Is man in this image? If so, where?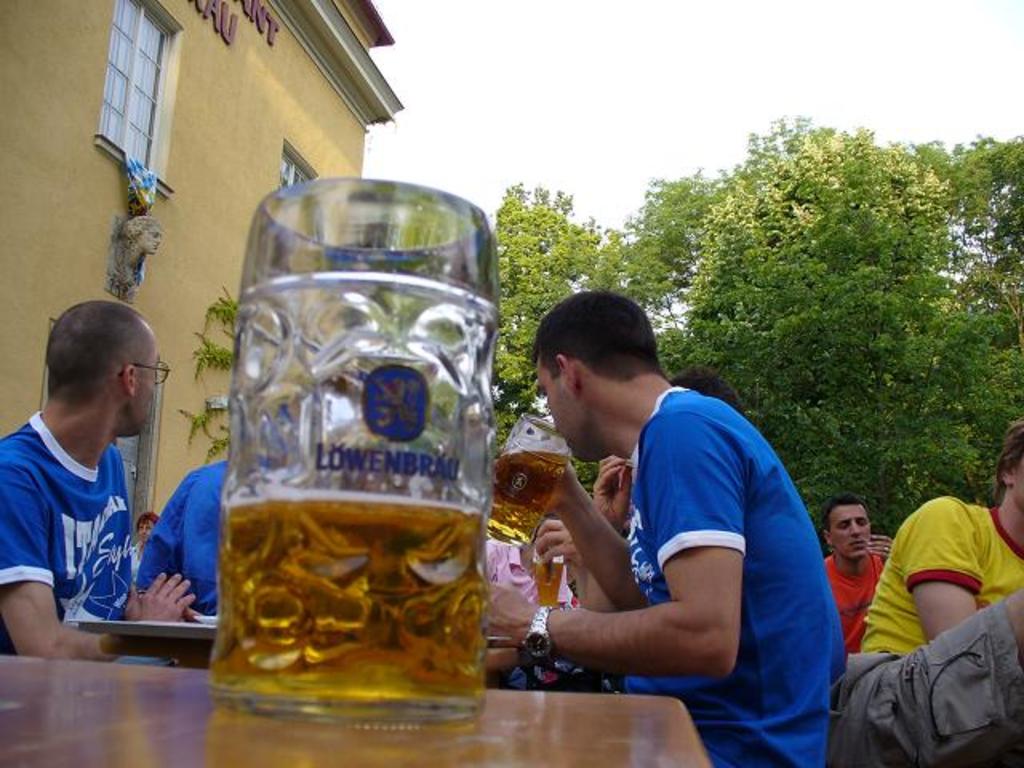
Yes, at 826/496/874/662.
